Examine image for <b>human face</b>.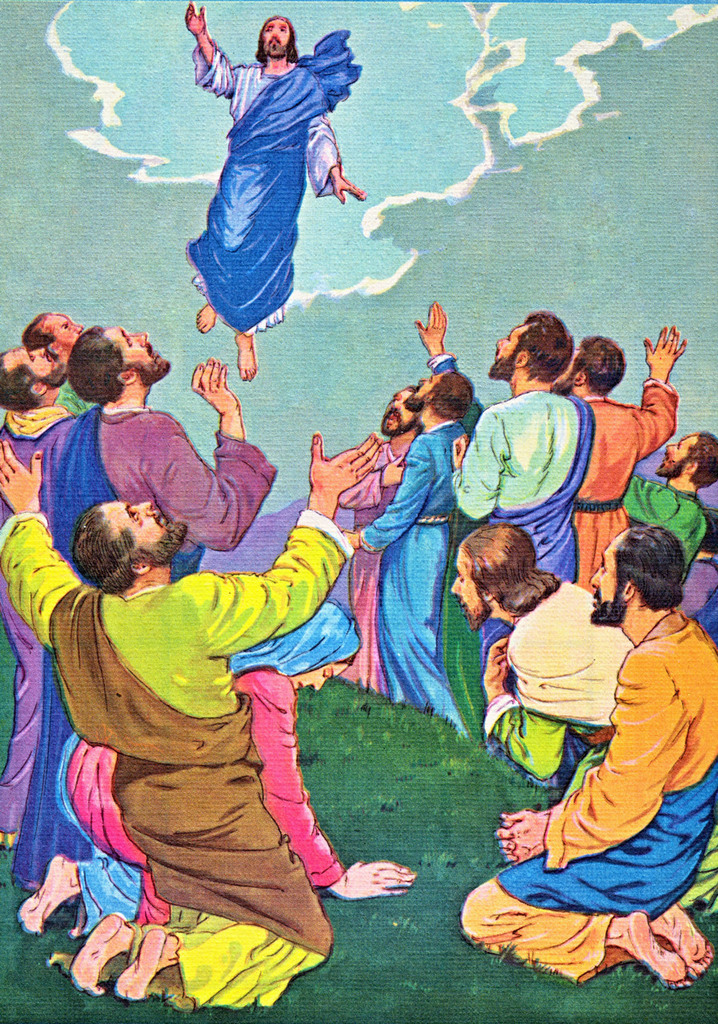
Examination result: <bbox>411, 371, 451, 415</bbox>.
